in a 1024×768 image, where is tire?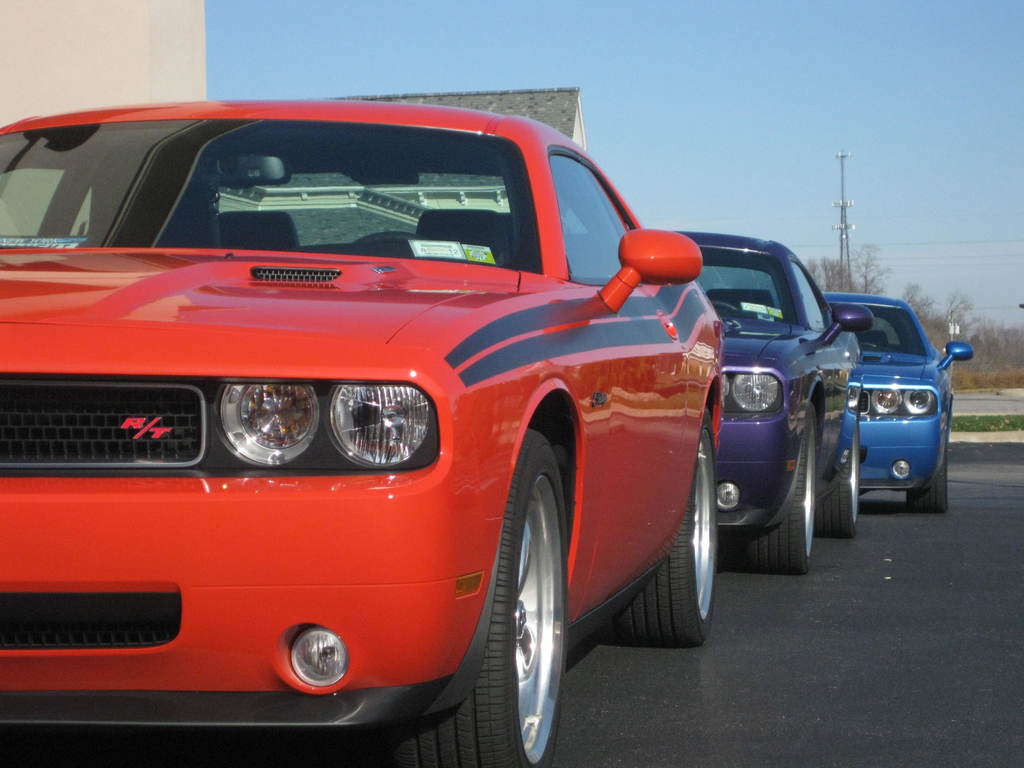
bbox=[906, 445, 949, 516].
